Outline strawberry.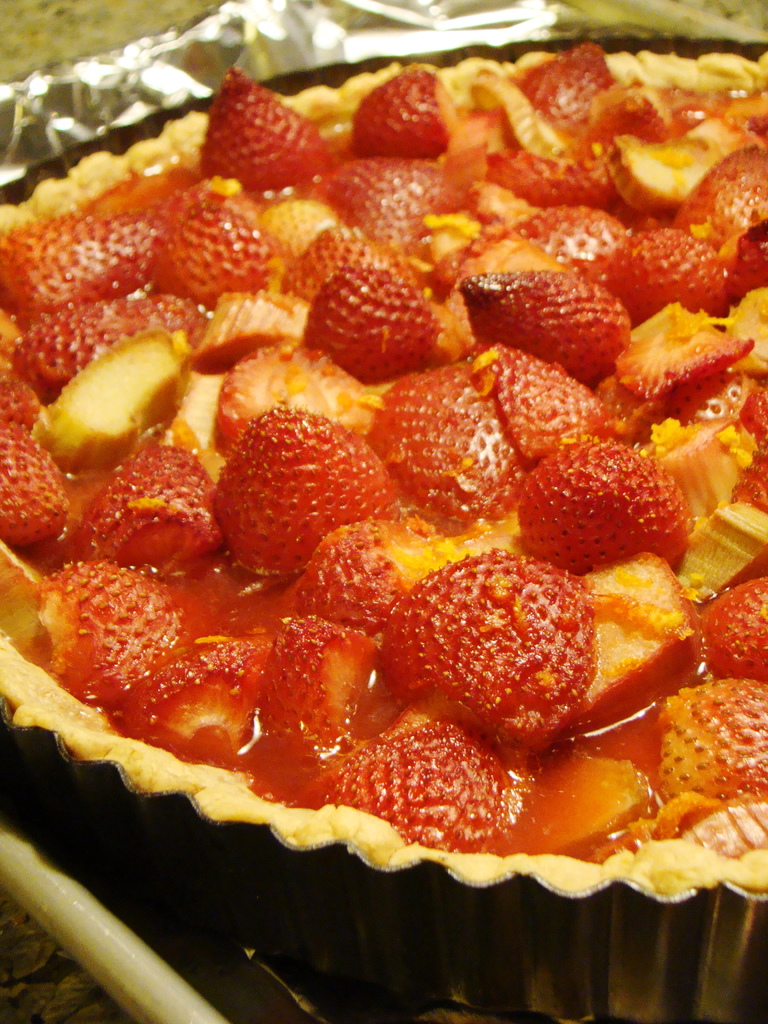
Outline: BBox(621, 301, 757, 401).
